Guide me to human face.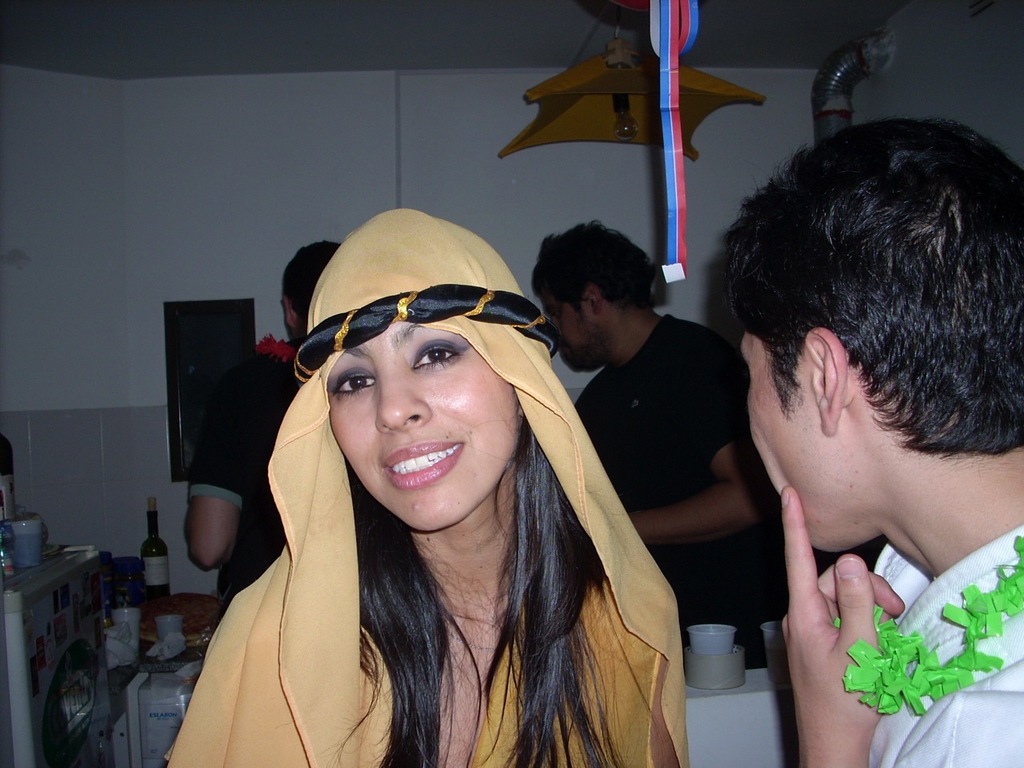
Guidance: 742:322:856:554.
